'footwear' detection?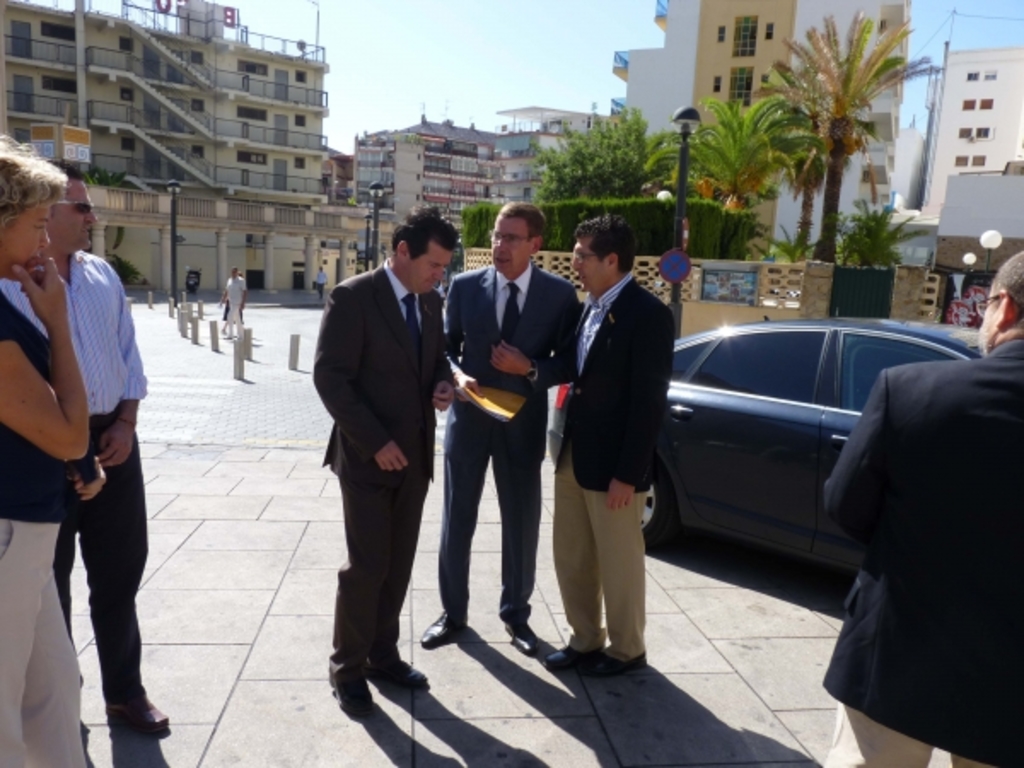
[507,623,539,659]
